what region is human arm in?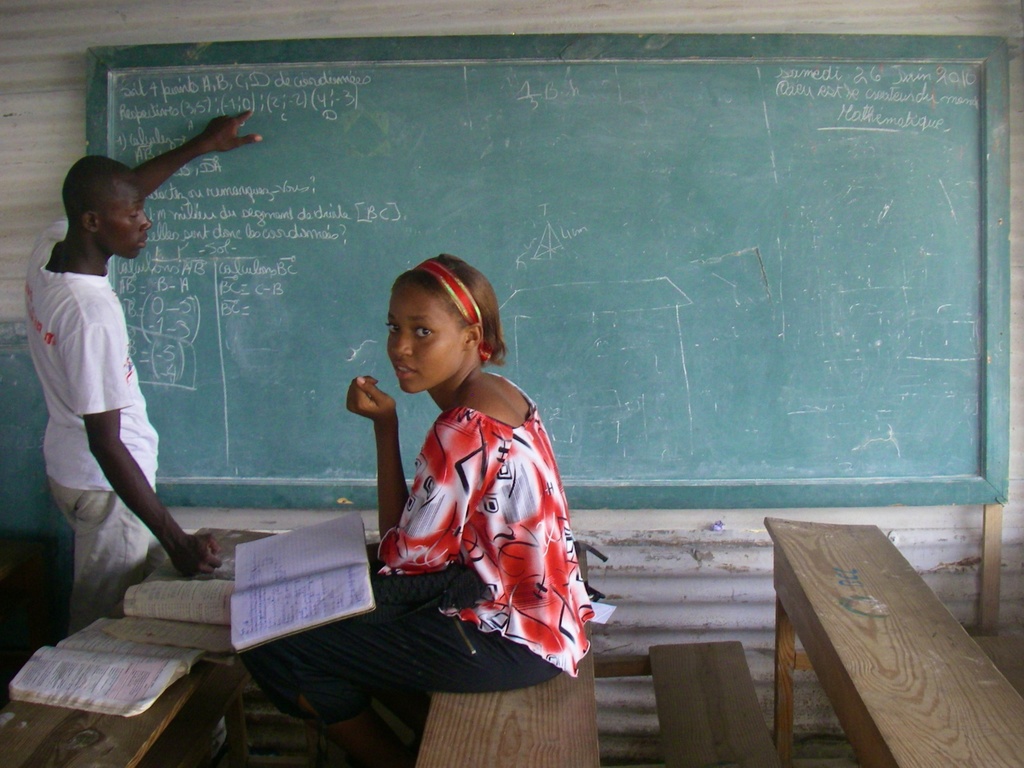
detection(68, 97, 260, 259).
